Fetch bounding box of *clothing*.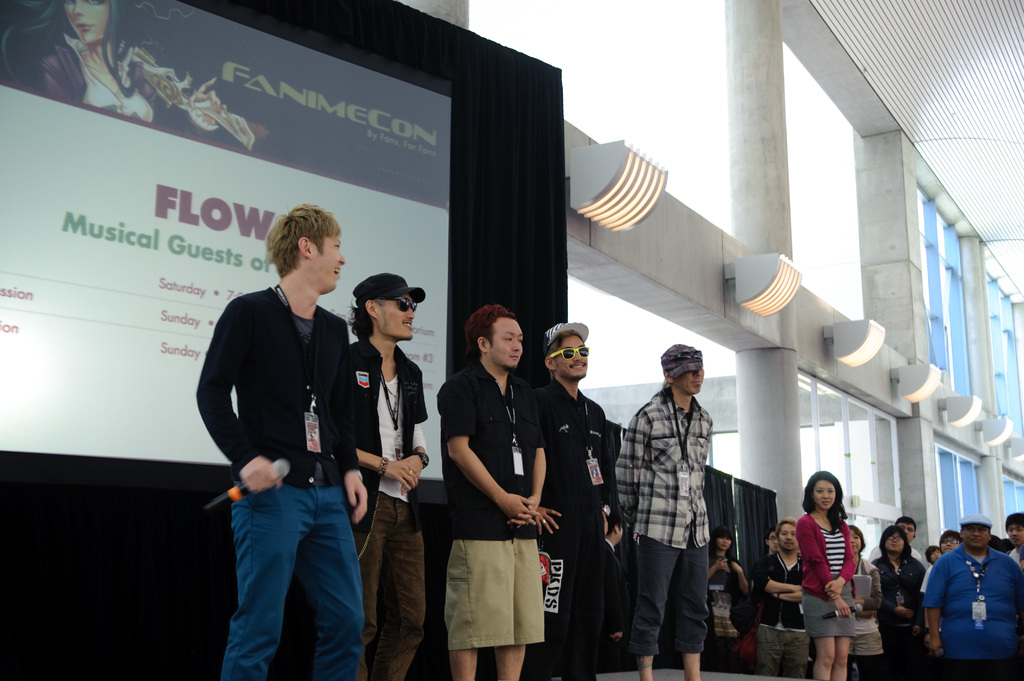
Bbox: 790, 513, 858, 641.
